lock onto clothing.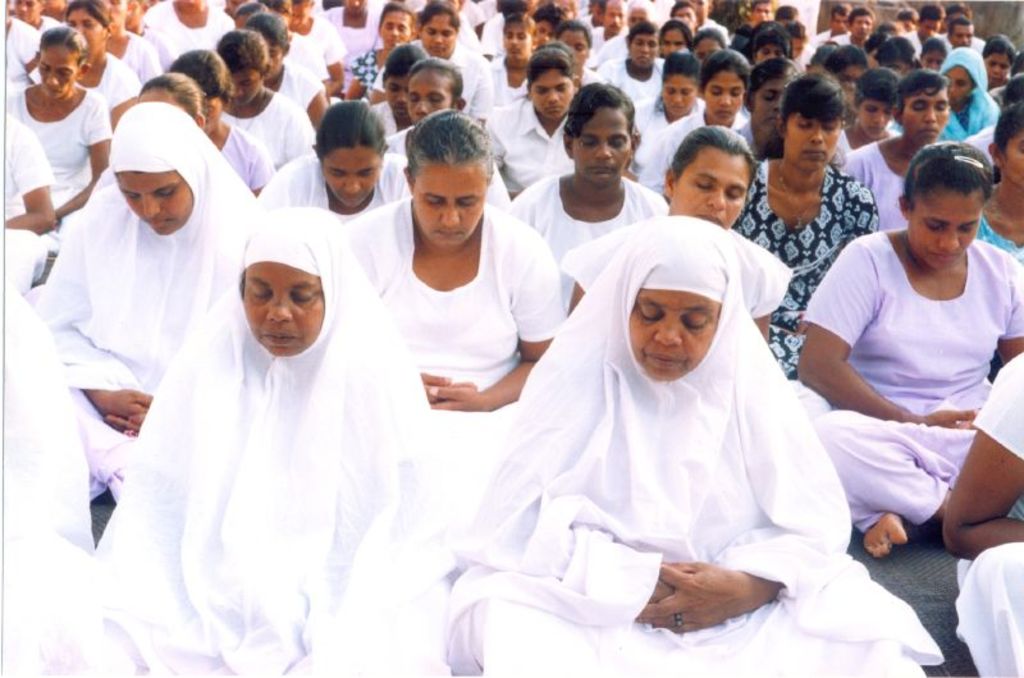
Locked: <region>257, 97, 317, 182</region>.
